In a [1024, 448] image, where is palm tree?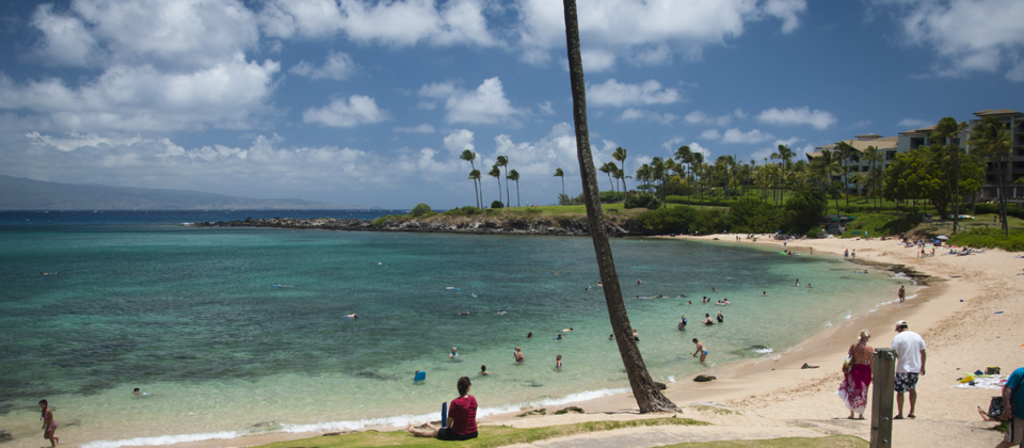
box(763, 129, 793, 196).
